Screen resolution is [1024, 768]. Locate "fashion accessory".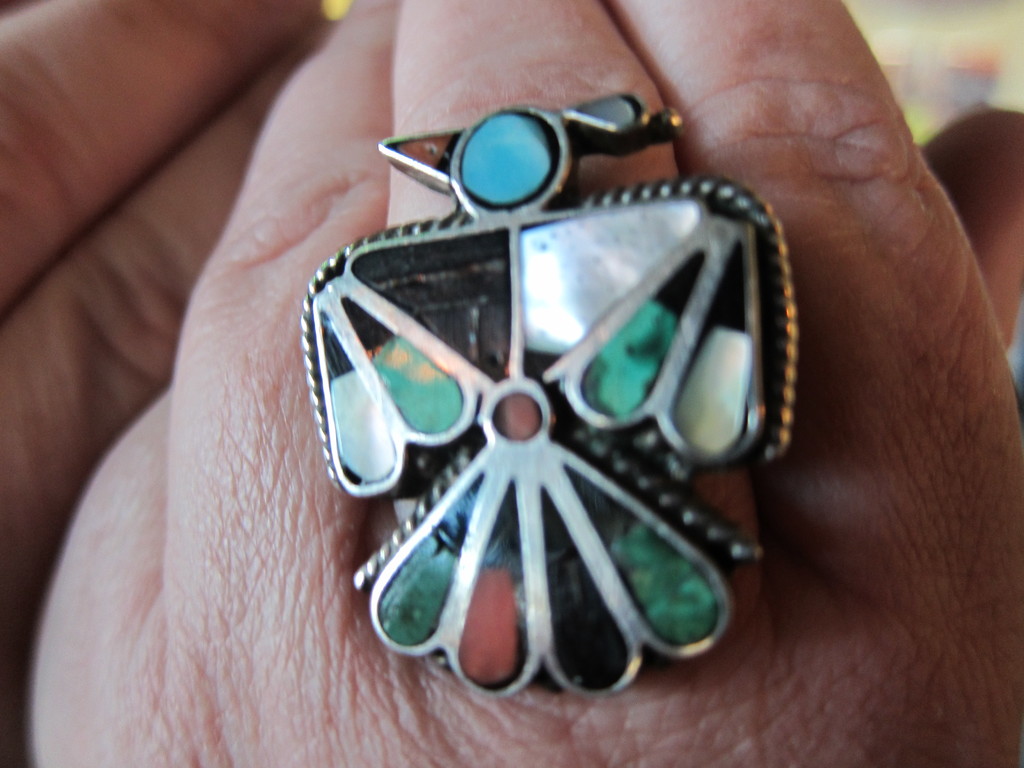
region(298, 103, 806, 701).
